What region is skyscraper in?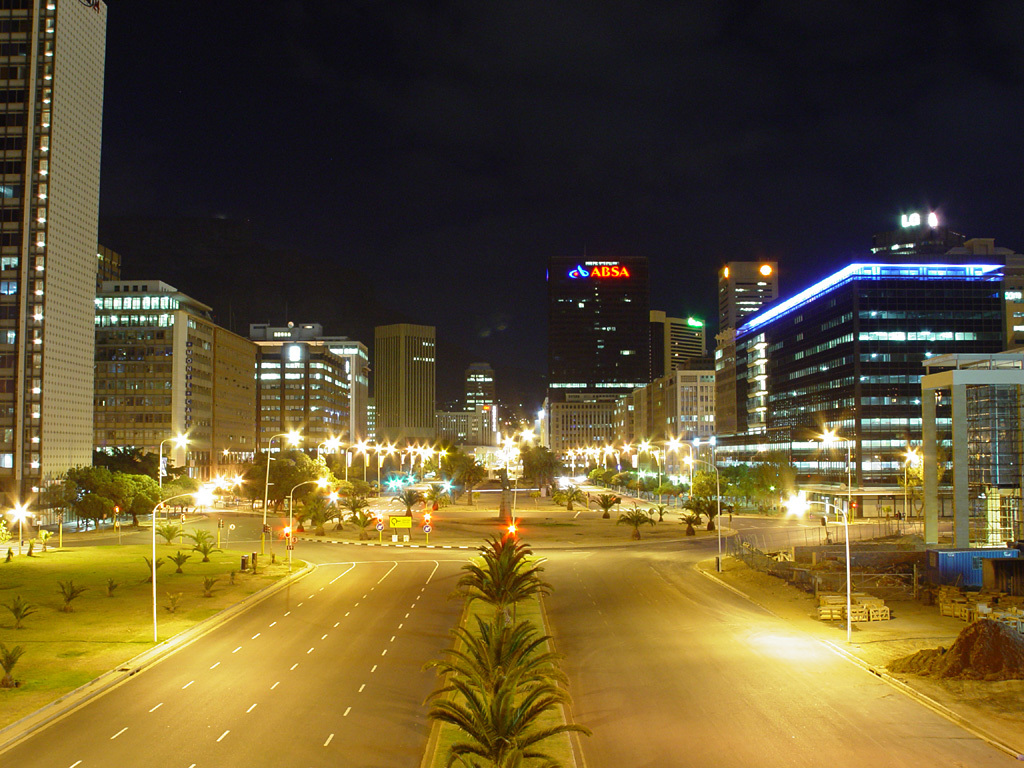
pyautogui.locateOnScreen(370, 313, 437, 449).
